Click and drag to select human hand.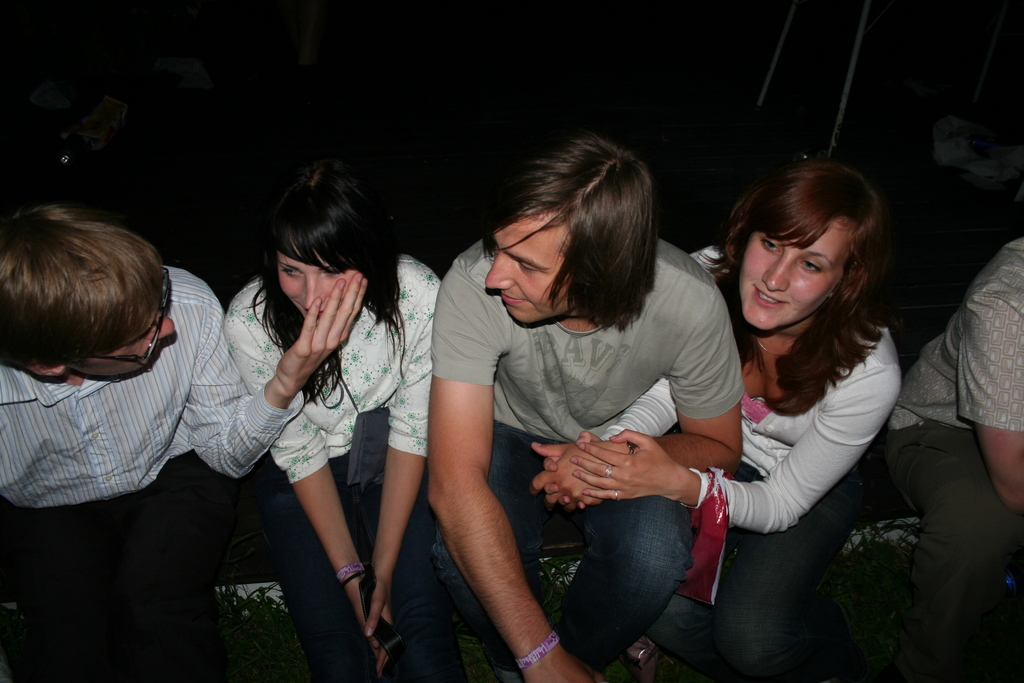
Selection: crop(529, 655, 609, 682).
